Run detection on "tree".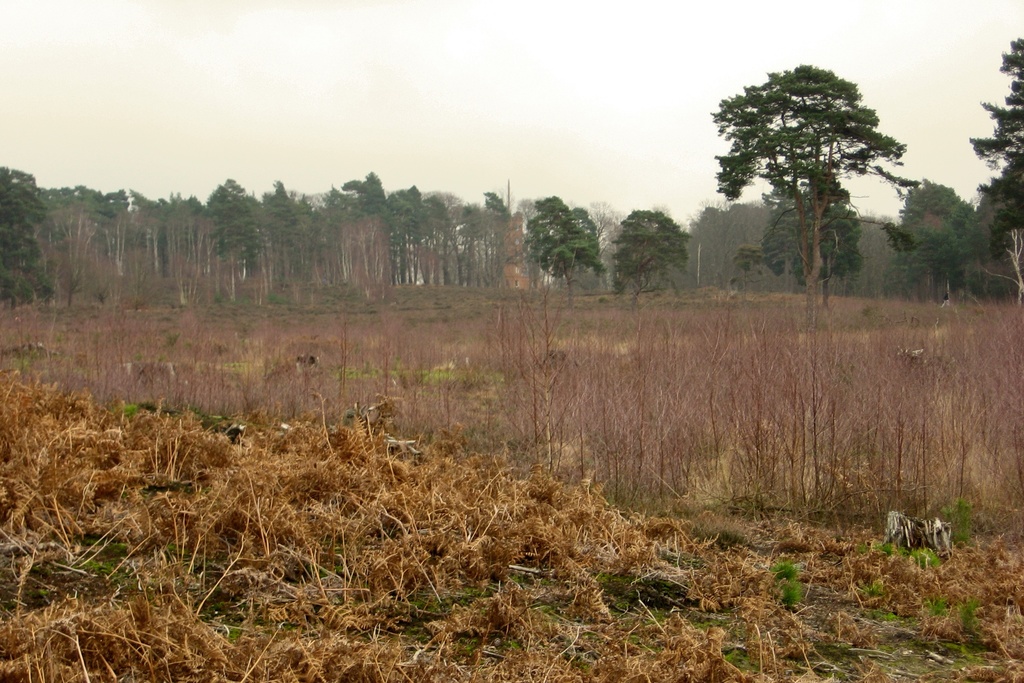
Result: {"x1": 822, "y1": 208, "x2": 911, "y2": 298}.
